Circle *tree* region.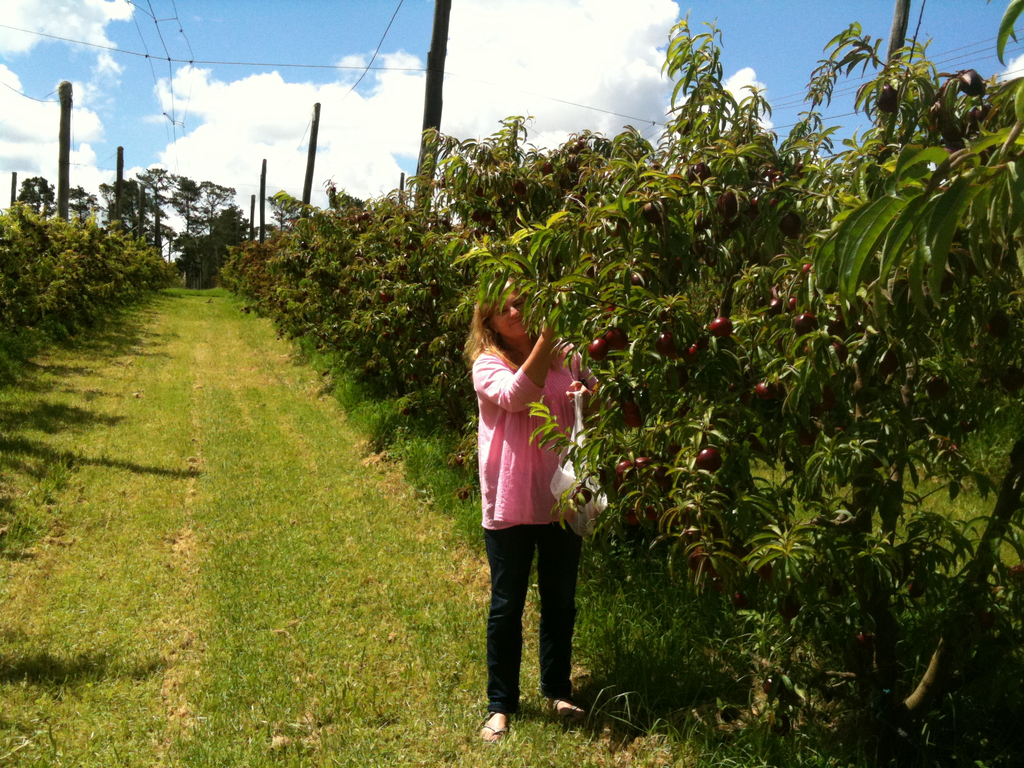
Region: (268,195,301,231).
